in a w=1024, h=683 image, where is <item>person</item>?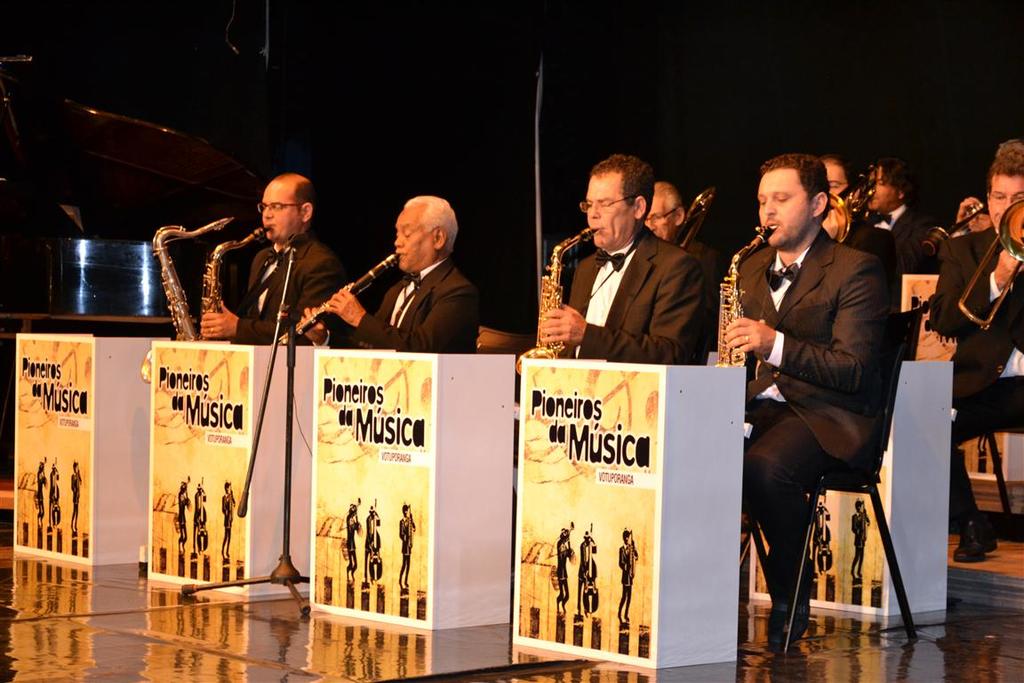
select_region(549, 524, 574, 613).
